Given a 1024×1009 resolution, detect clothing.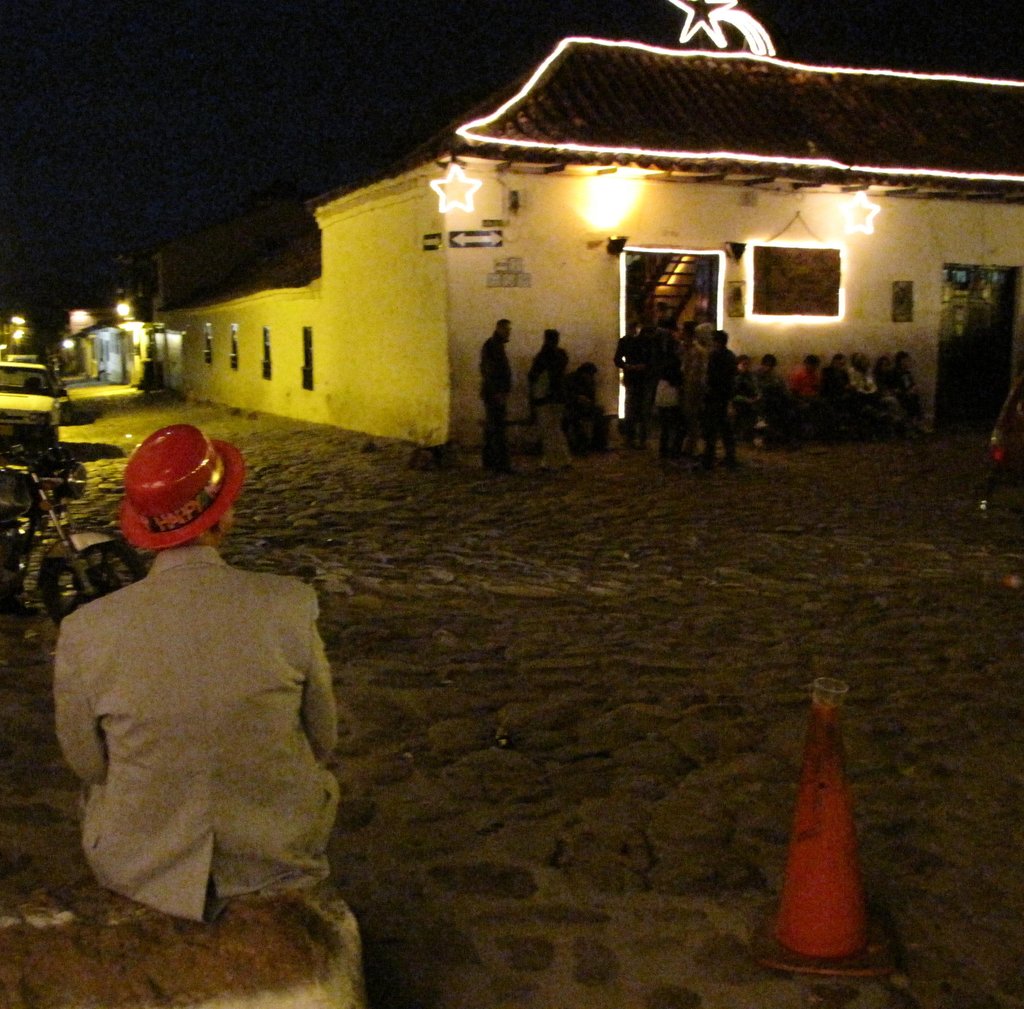
(left=44, top=521, right=356, bottom=905).
